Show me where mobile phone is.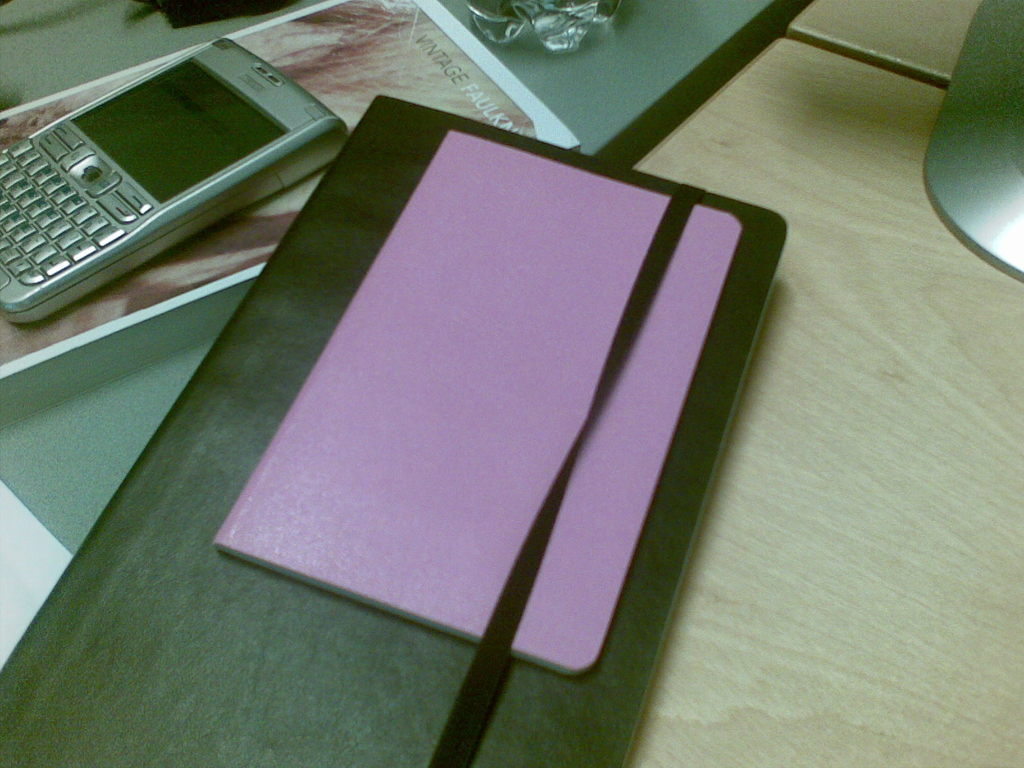
mobile phone is at box(0, 31, 326, 301).
